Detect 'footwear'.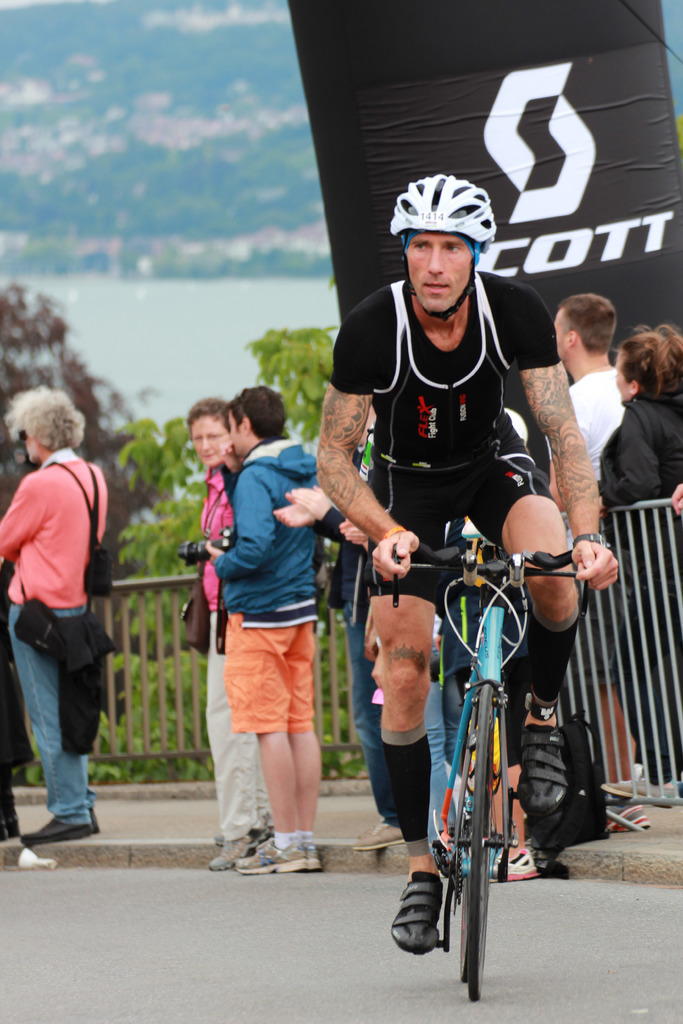
Detected at <box>602,798,649,833</box>.
